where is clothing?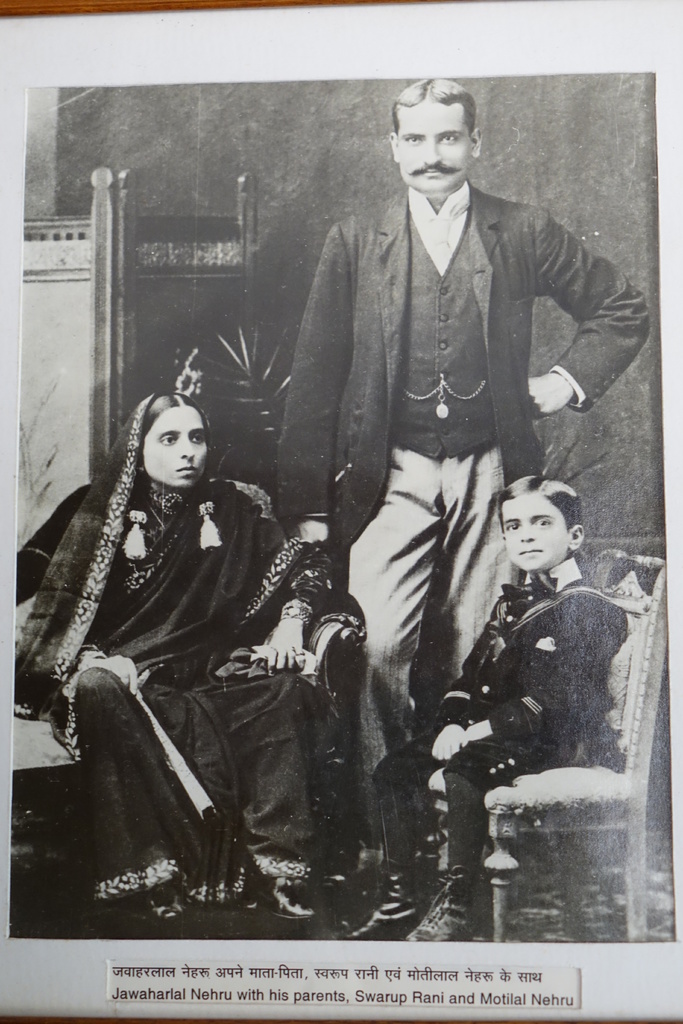
BBox(8, 404, 304, 897).
